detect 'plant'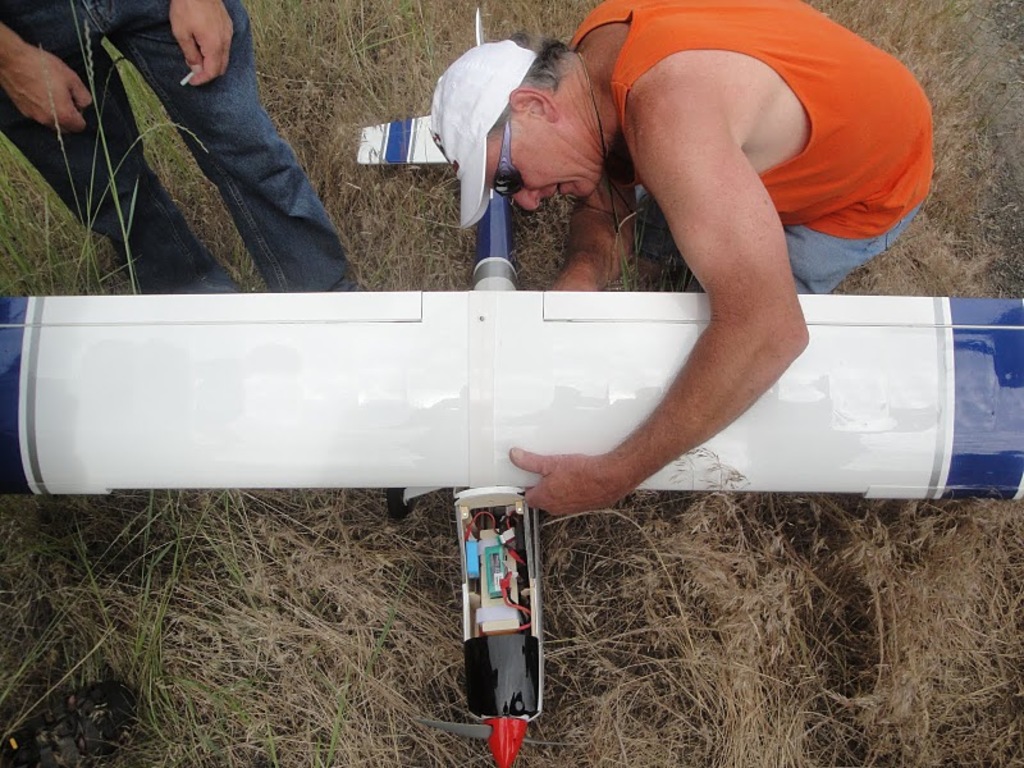
(3,0,1023,297)
